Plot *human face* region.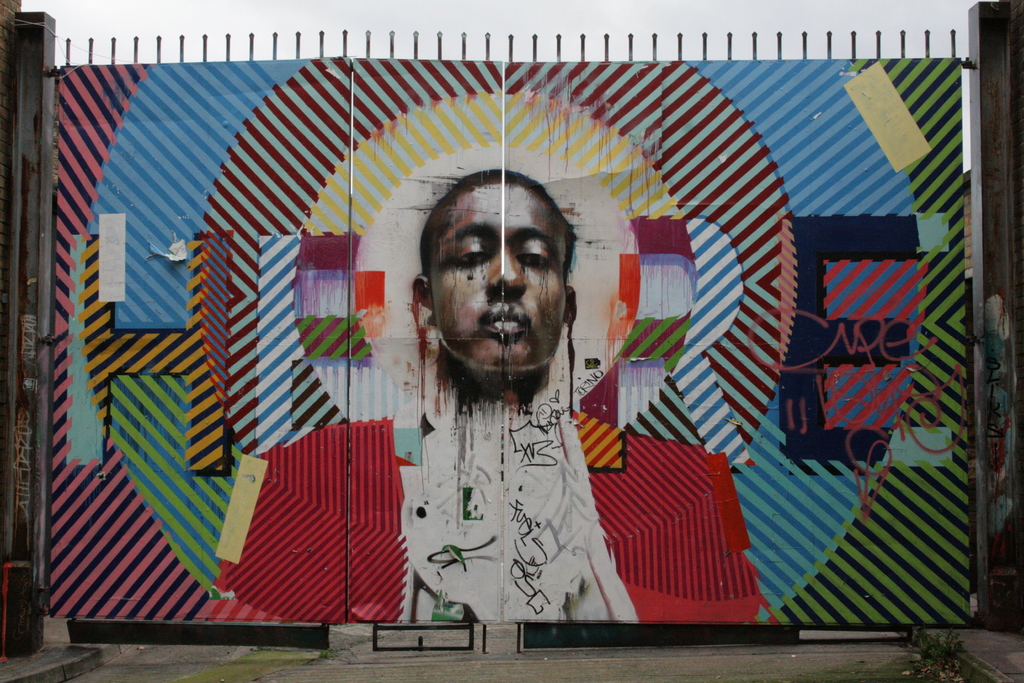
Plotted at <box>434,181,564,369</box>.
